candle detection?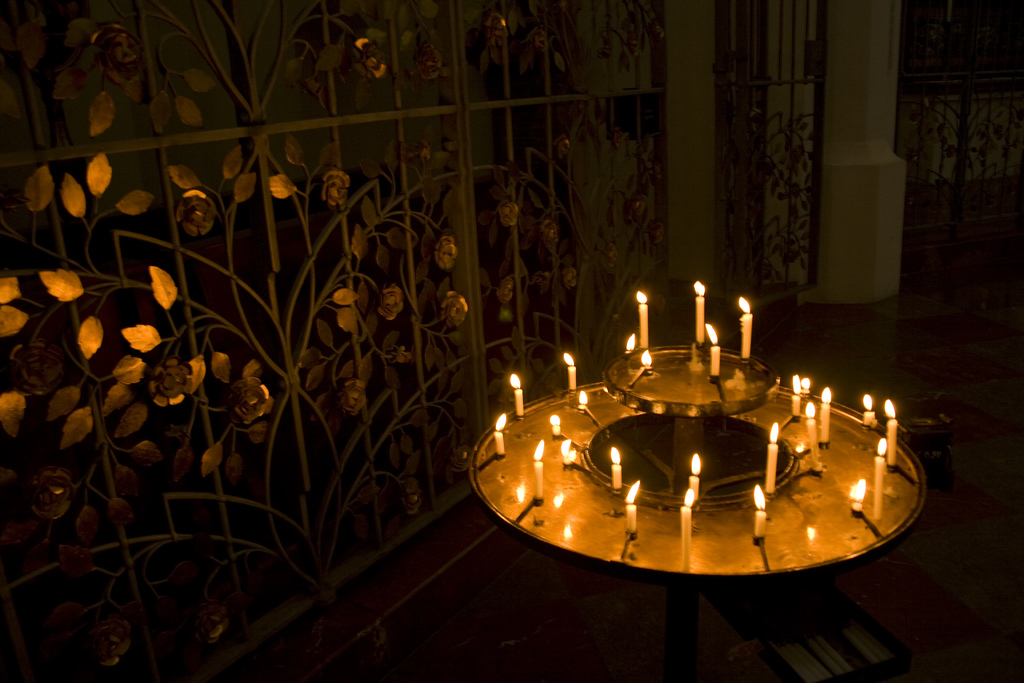
{"left": 623, "top": 481, "right": 642, "bottom": 532}
